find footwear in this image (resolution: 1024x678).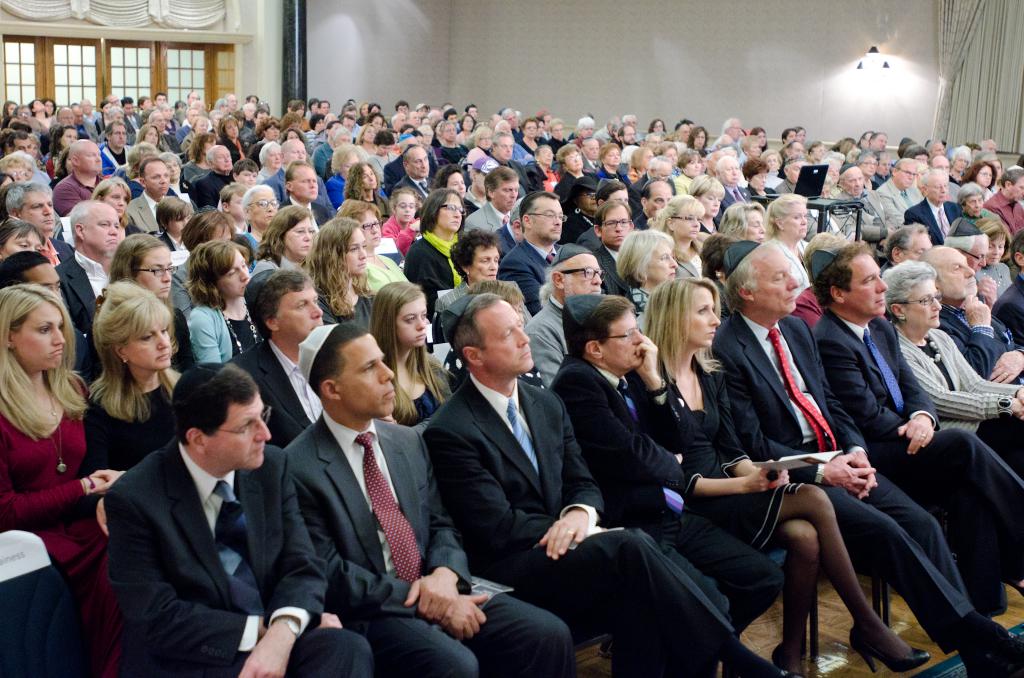
<box>851,621,932,677</box>.
